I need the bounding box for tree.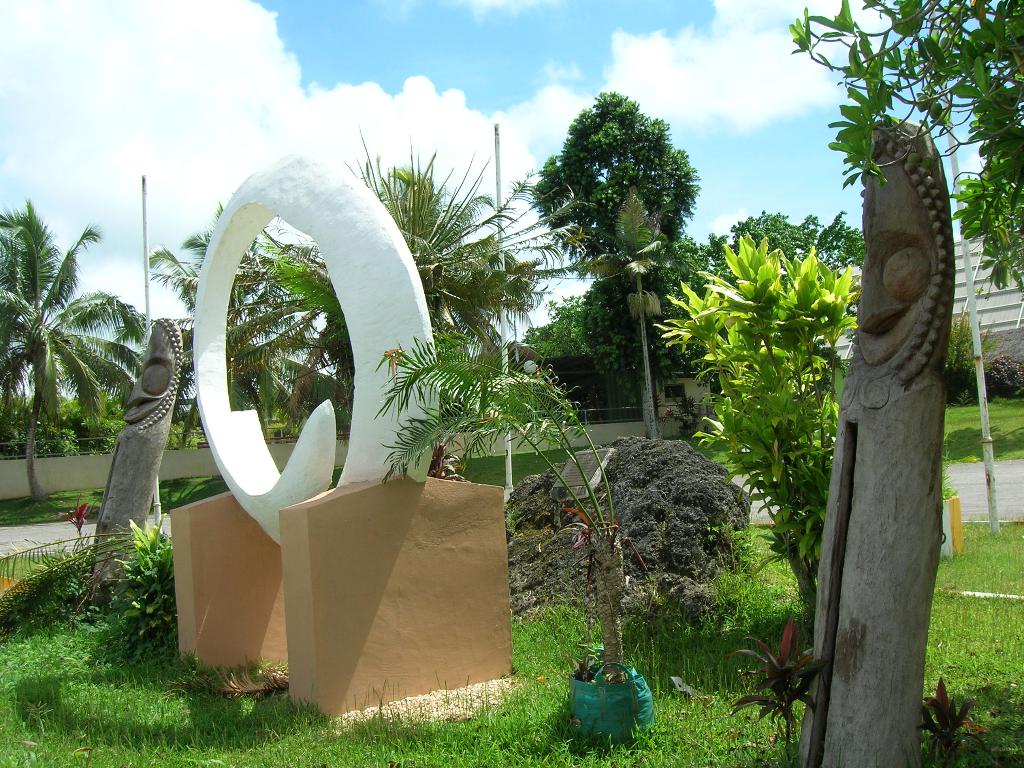
Here it is: left=672, top=205, right=873, bottom=395.
